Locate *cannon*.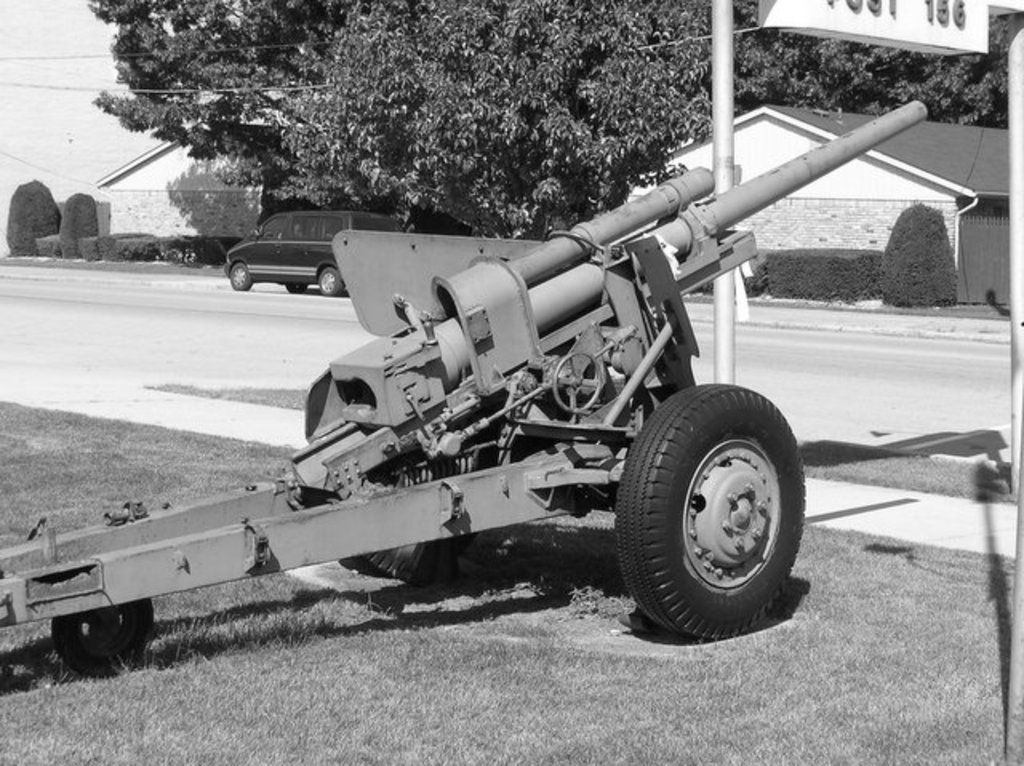
Bounding box: [x1=0, y1=99, x2=934, y2=692].
